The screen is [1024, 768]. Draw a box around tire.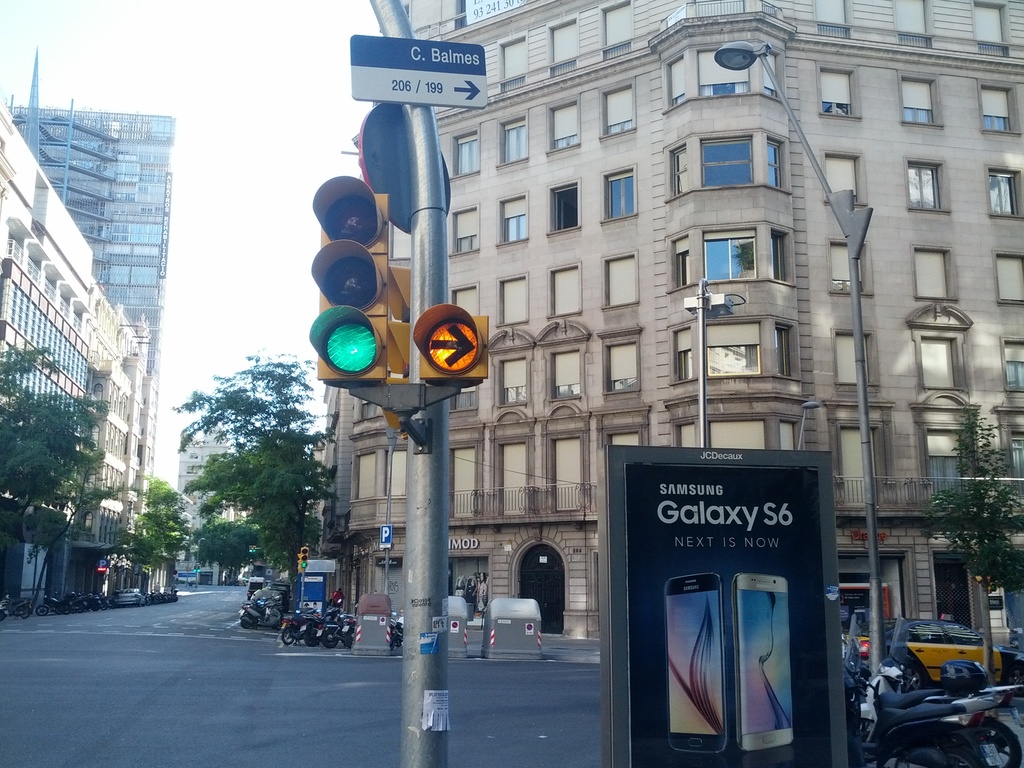
<region>90, 601, 102, 613</region>.
